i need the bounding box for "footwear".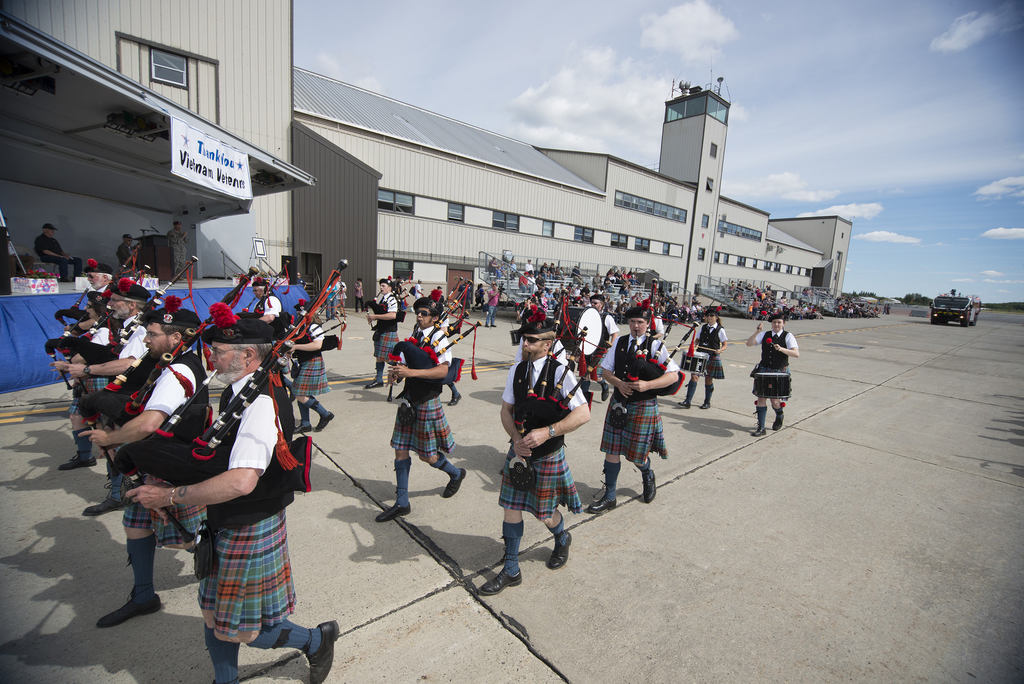
Here it is: (87, 489, 129, 517).
